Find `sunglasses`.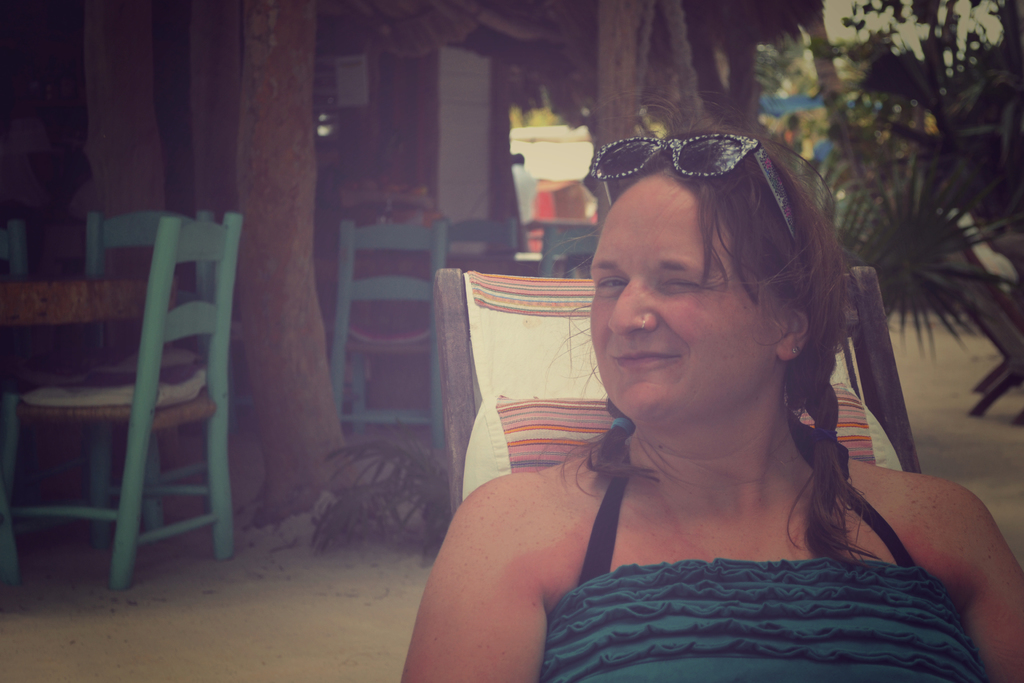
l=589, t=135, r=797, b=243.
